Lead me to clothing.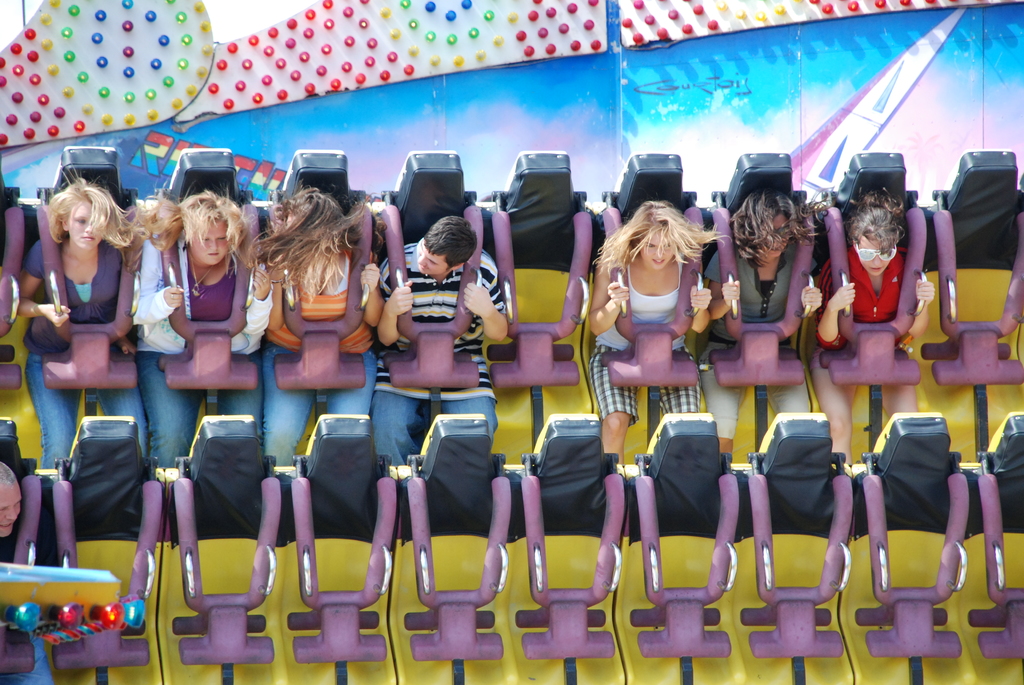
Lead to {"x1": 383, "y1": 242, "x2": 499, "y2": 468}.
